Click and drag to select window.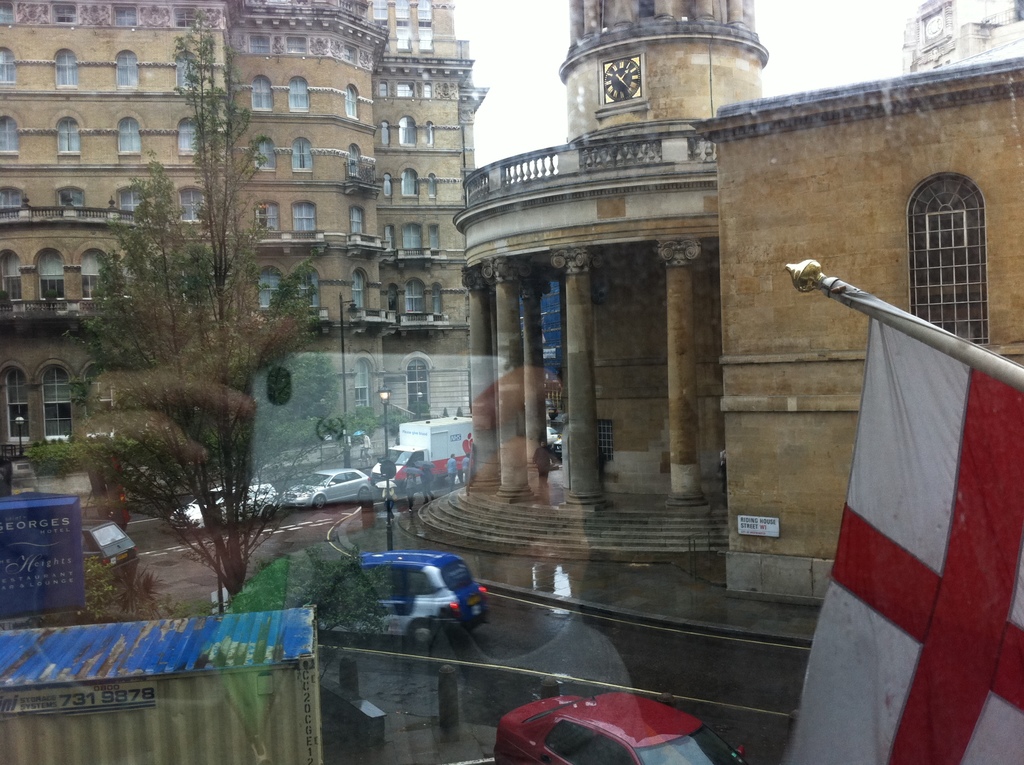
Selection: (x1=250, y1=37, x2=271, y2=52).
